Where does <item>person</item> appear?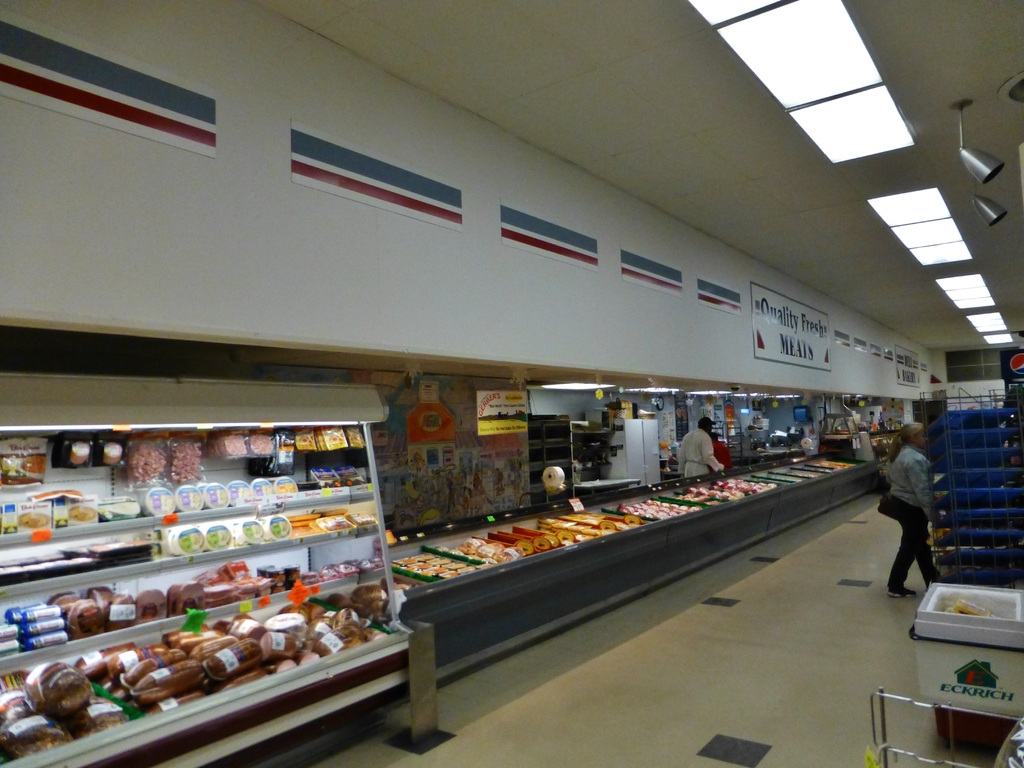
Appears at BBox(886, 416, 962, 623).
